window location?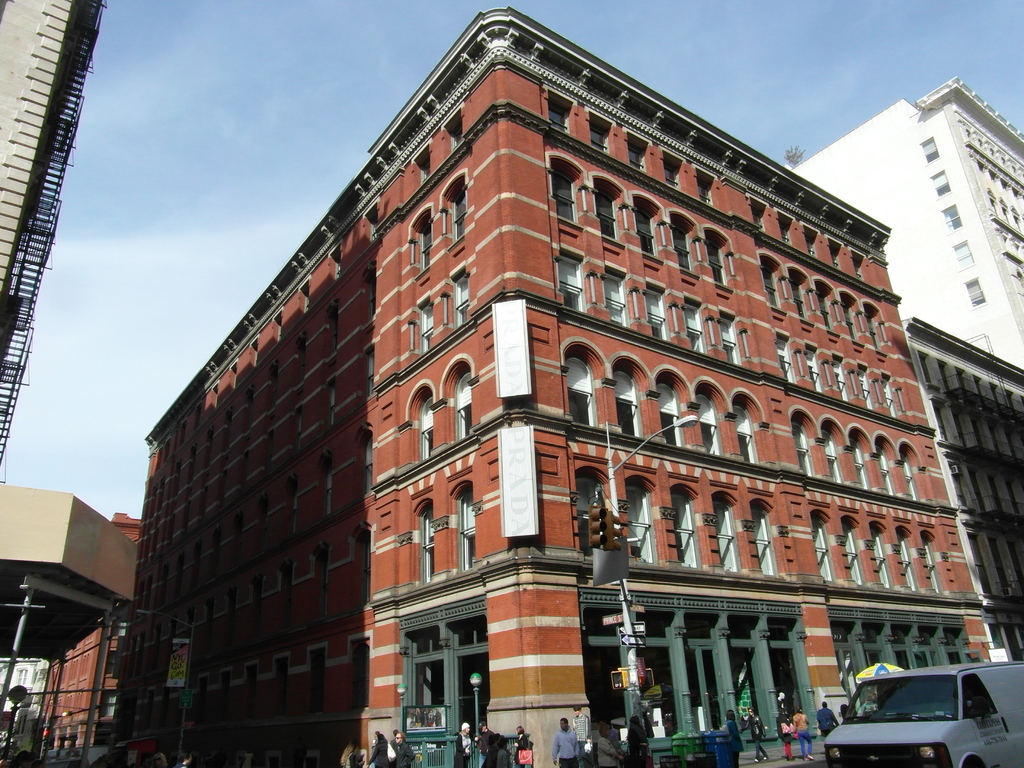
locate(941, 202, 965, 231)
